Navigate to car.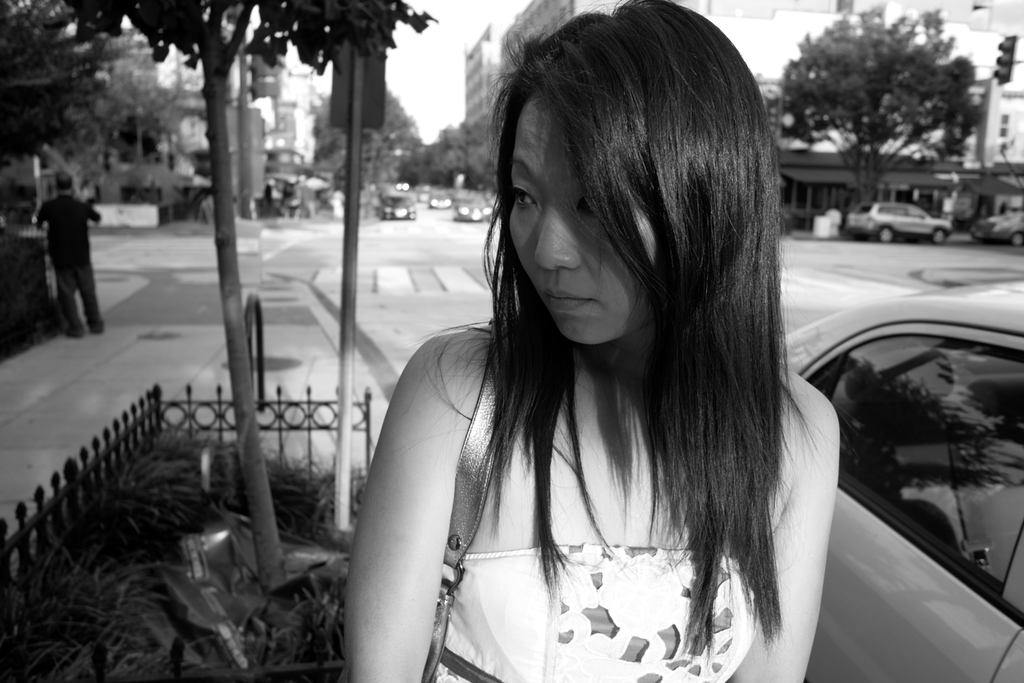
Navigation target: locate(963, 204, 1023, 241).
